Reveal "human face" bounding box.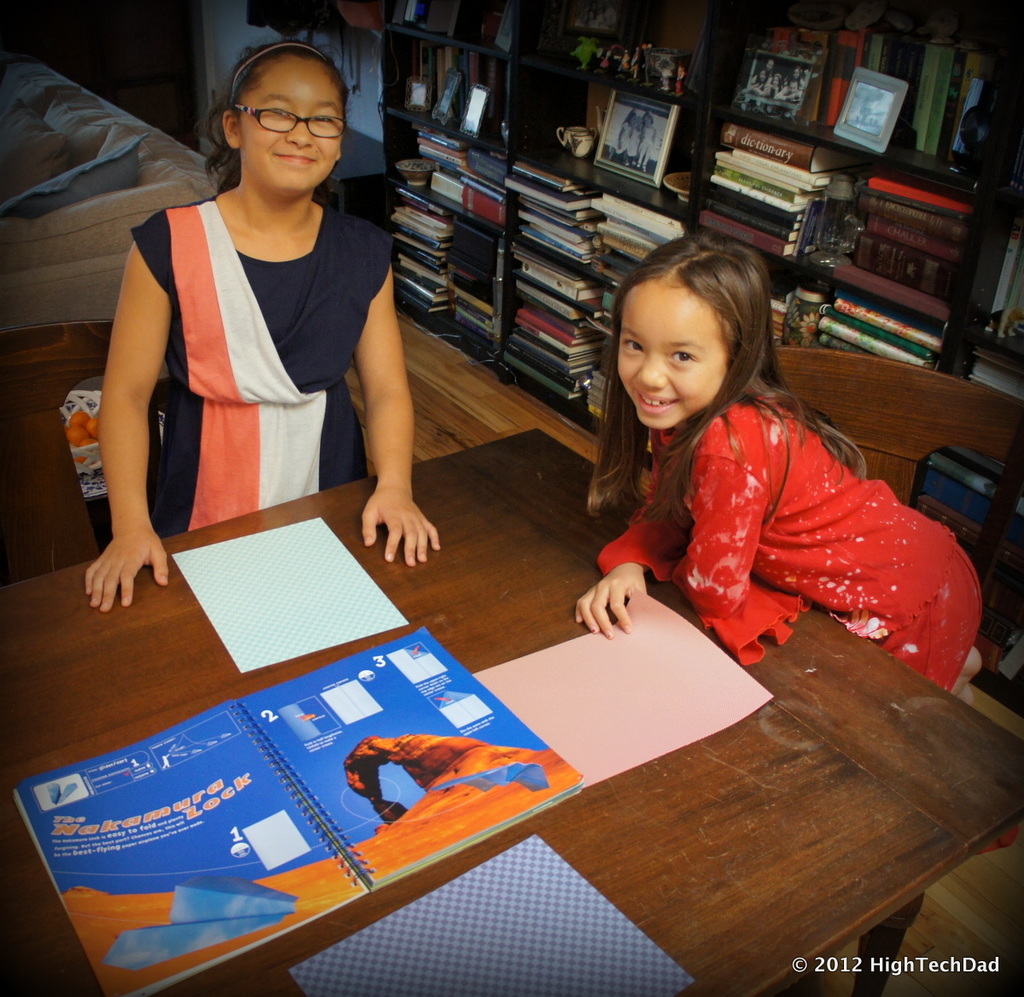
Revealed: <box>241,65,341,192</box>.
